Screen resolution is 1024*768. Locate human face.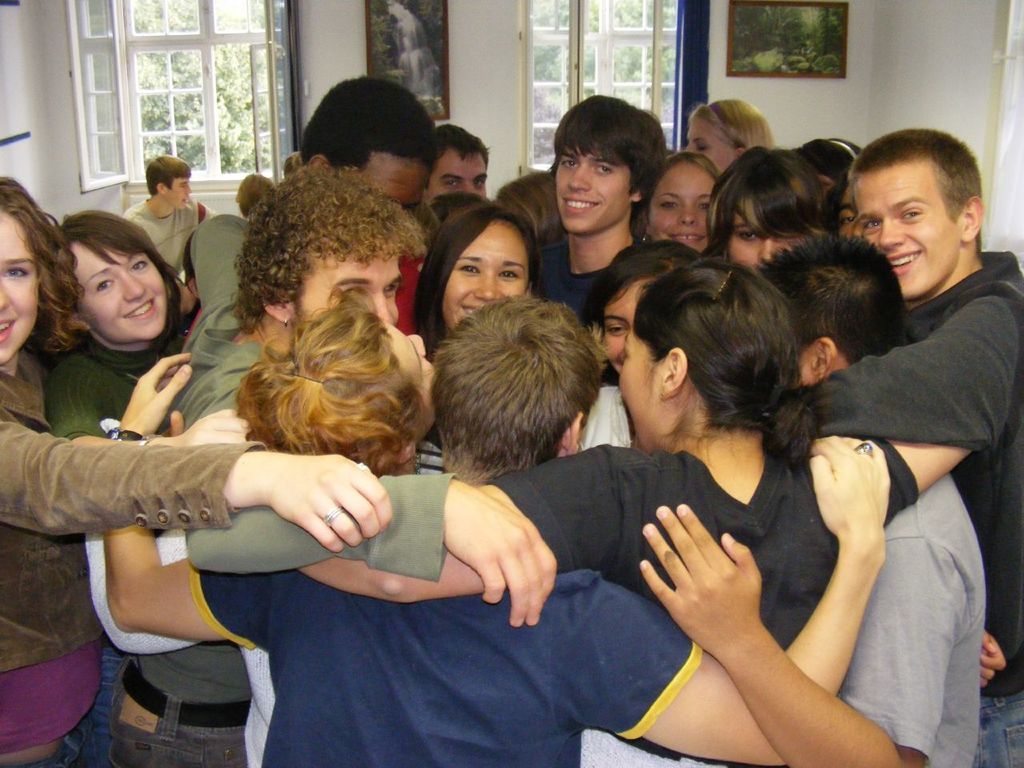
pyautogui.locateOnScreen(75, 238, 164, 342).
